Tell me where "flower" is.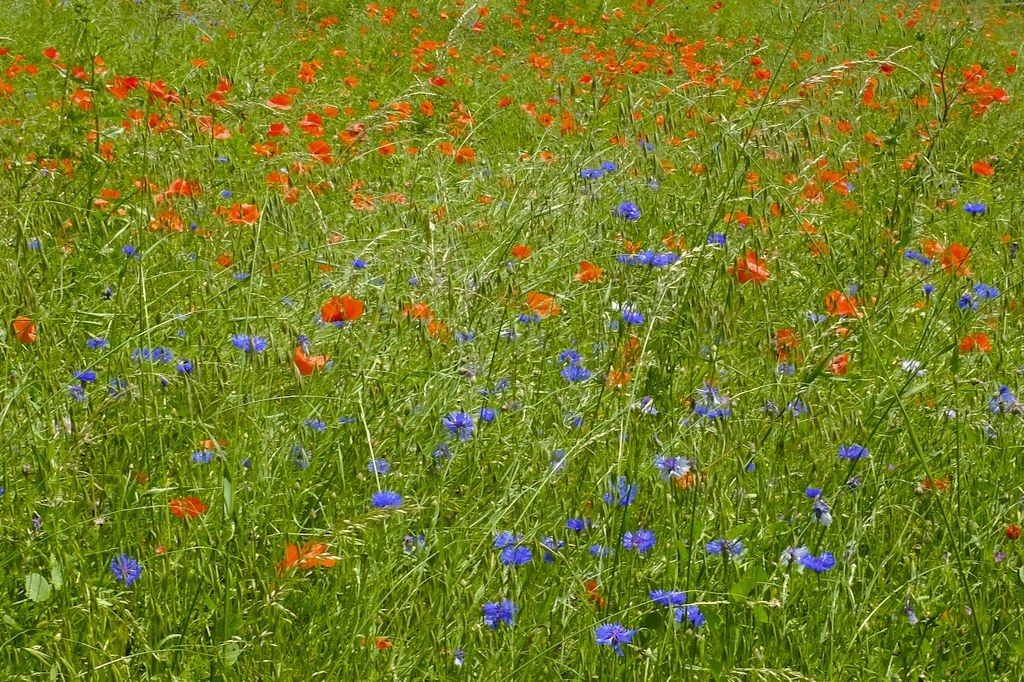
"flower" is at bbox(716, 228, 784, 296).
